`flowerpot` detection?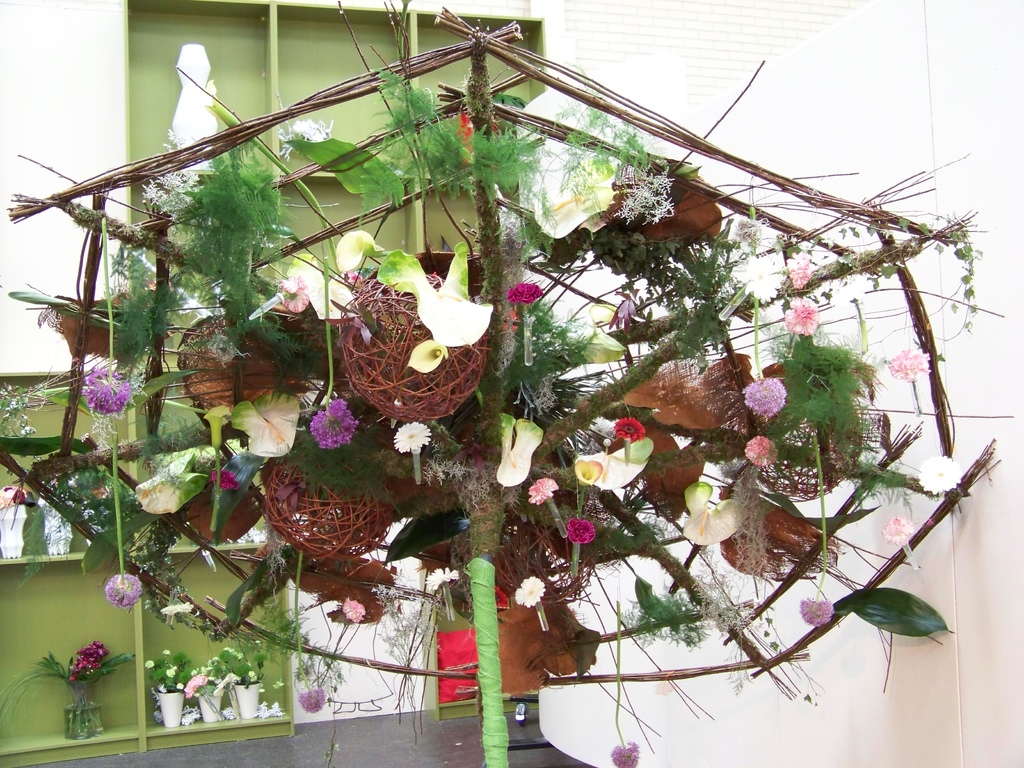
{"left": 197, "top": 685, "right": 220, "bottom": 723}
